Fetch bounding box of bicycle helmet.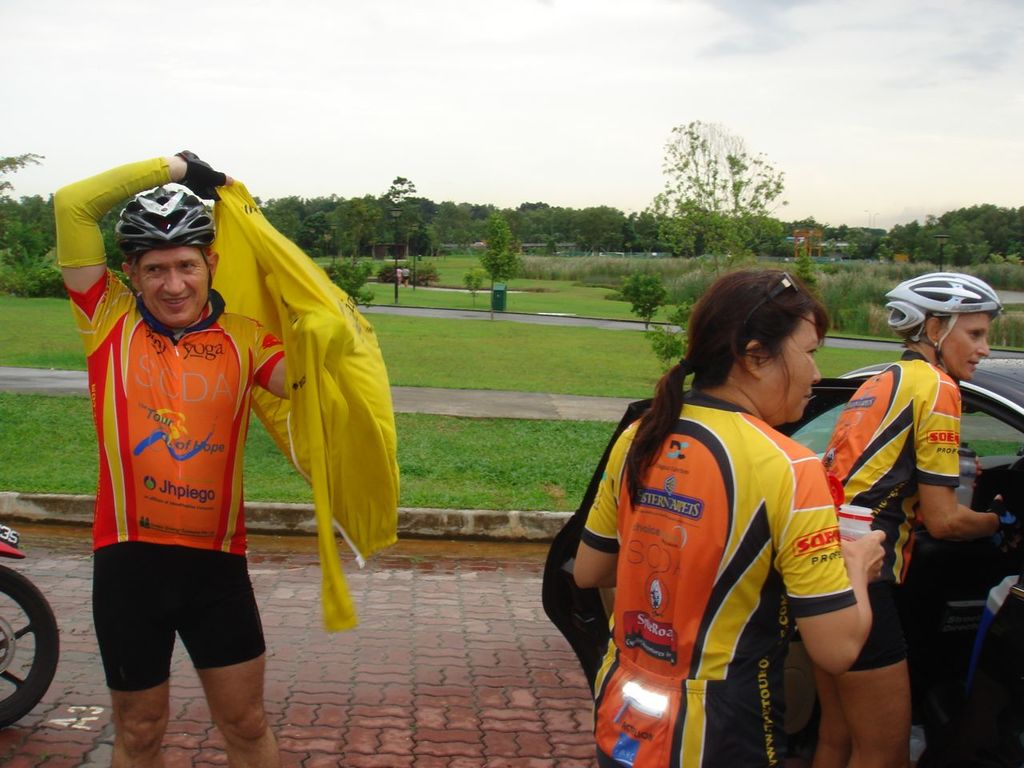
Bbox: 885/262/994/330.
